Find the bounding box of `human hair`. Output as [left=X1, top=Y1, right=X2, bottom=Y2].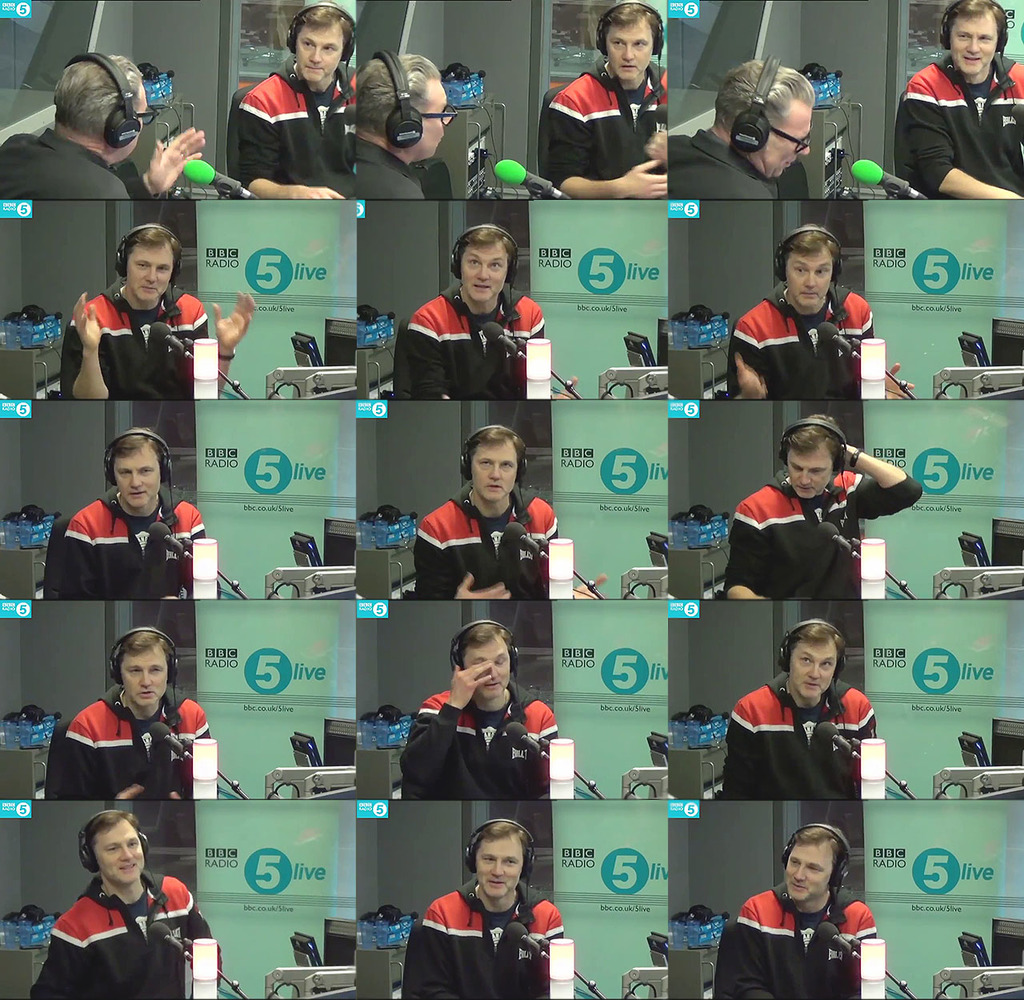
[left=477, top=819, right=530, bottom=846].
